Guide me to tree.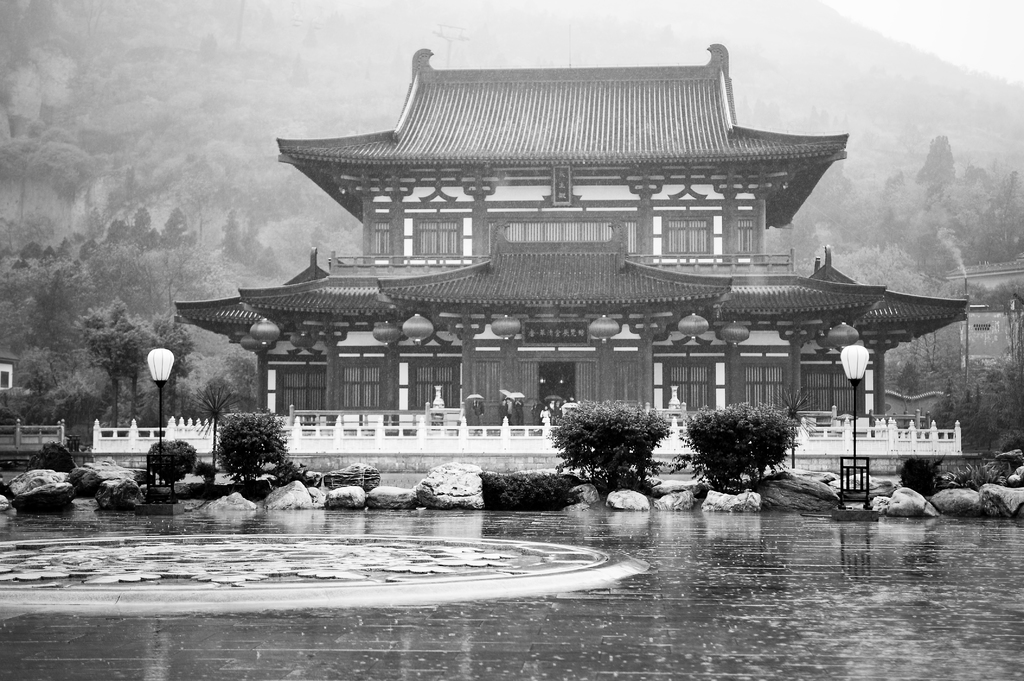
Guidance: x1=685, y1=397, x2=819, y2=499.
